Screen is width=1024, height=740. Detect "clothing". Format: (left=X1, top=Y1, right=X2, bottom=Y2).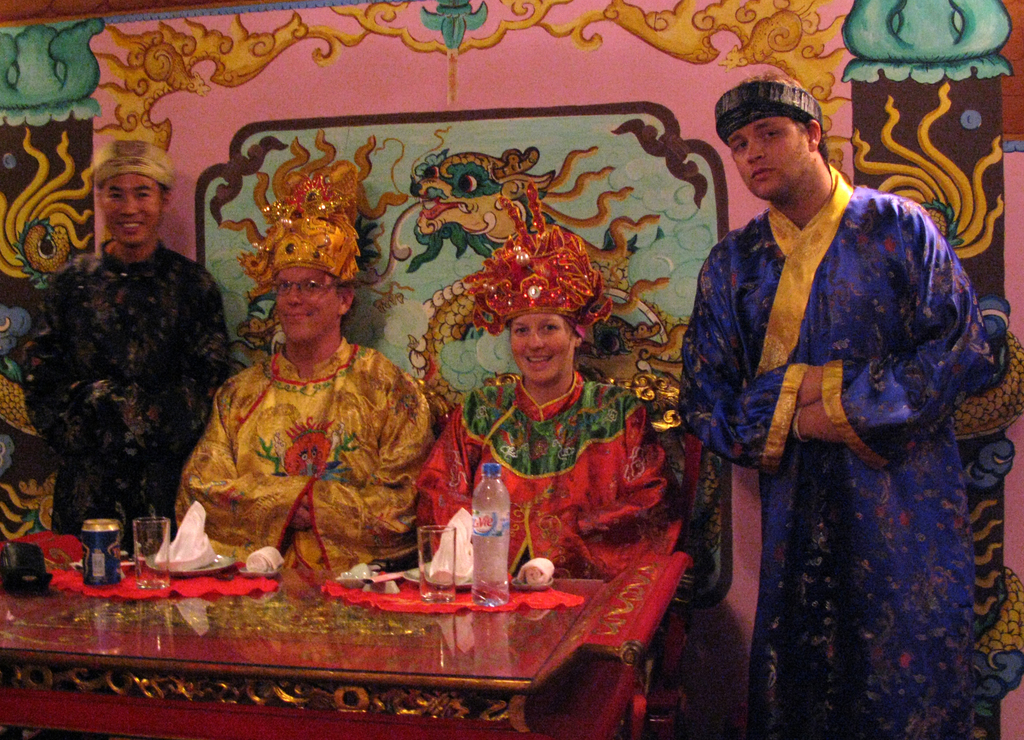
(left=417, top=374, right=666, bottom=579).
